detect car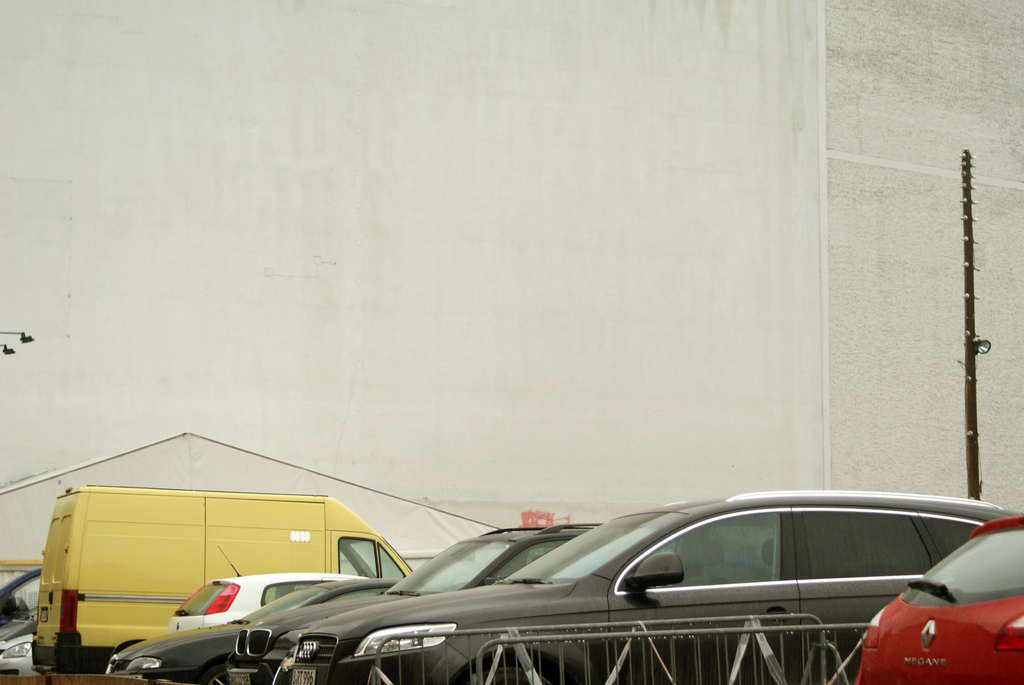
<box>0,564,48,628</box>
